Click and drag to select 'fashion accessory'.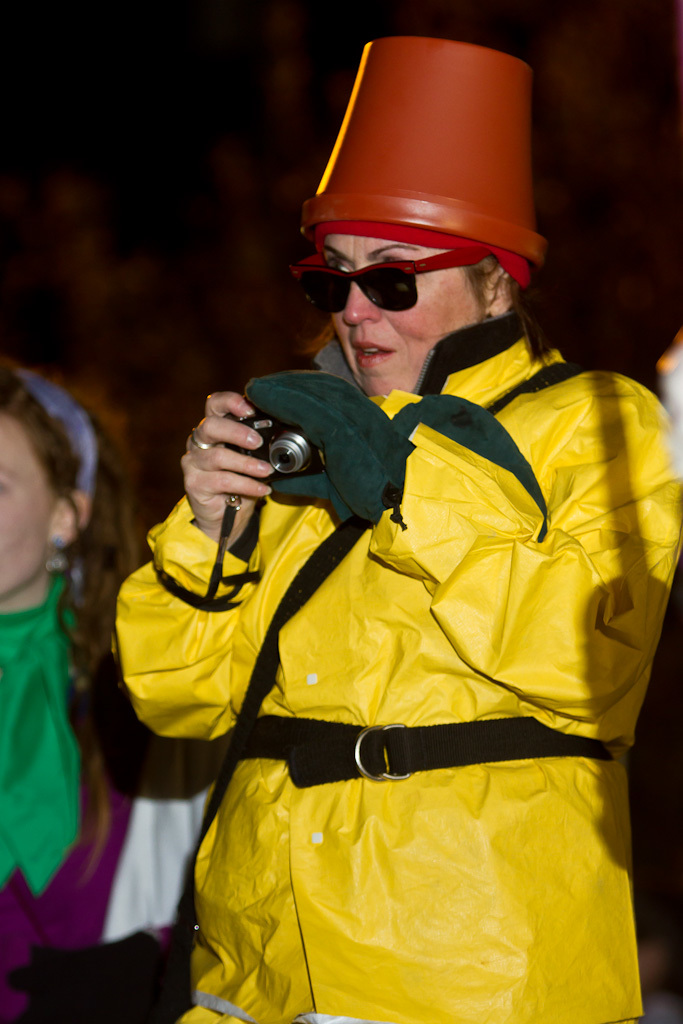
Selection: (313,222,533,288).
